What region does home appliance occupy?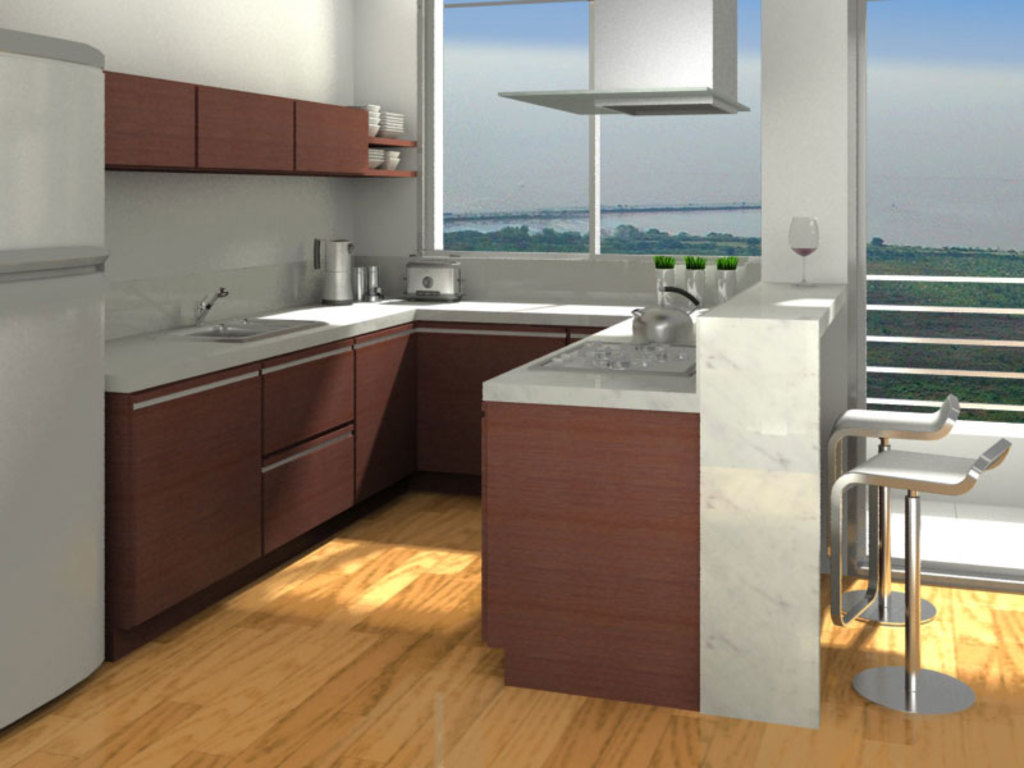
box(311, 239, 357, 303).
